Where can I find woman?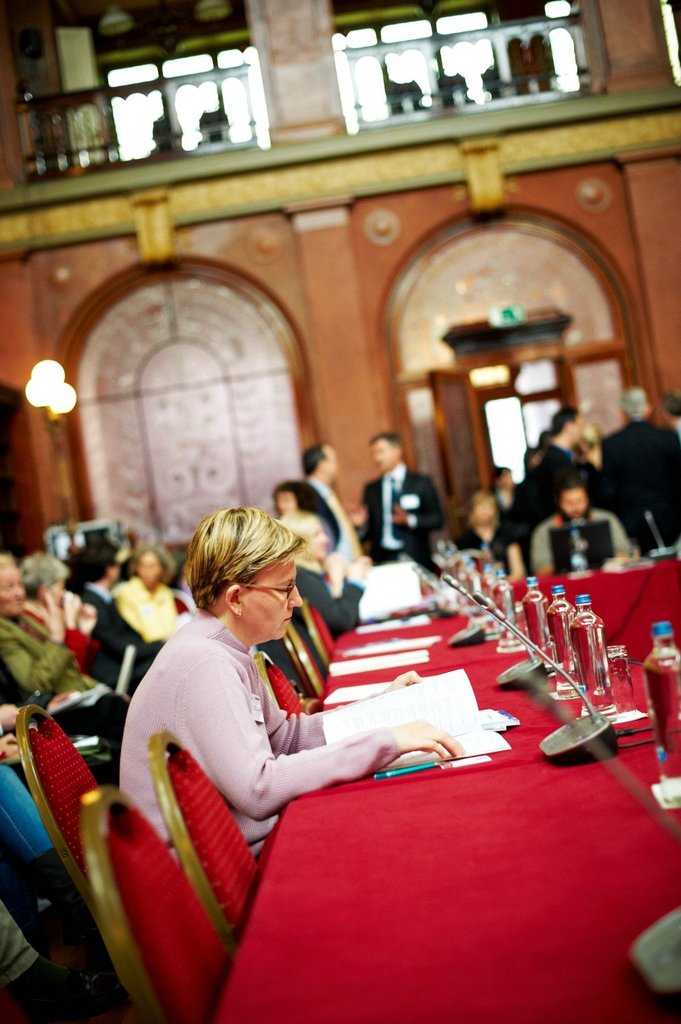
You can find it at {"left": 18, "top": 552, "right": 93, "bottom": 673}.
